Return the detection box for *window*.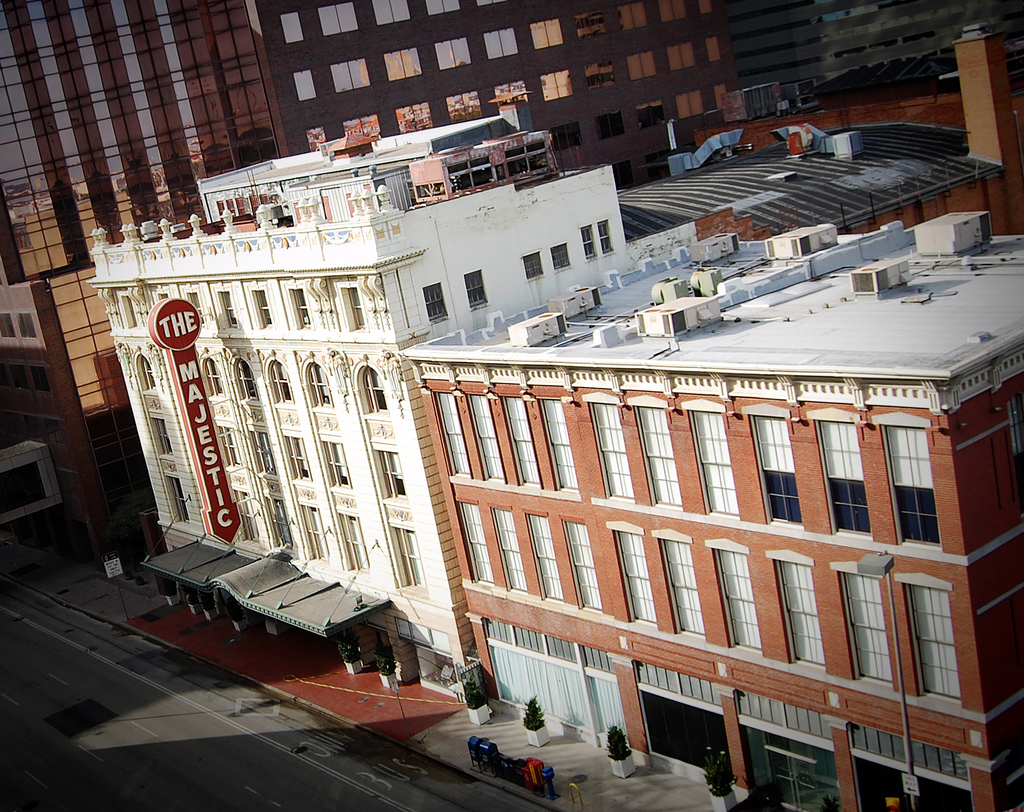
box(589, 402, 636, 503).
